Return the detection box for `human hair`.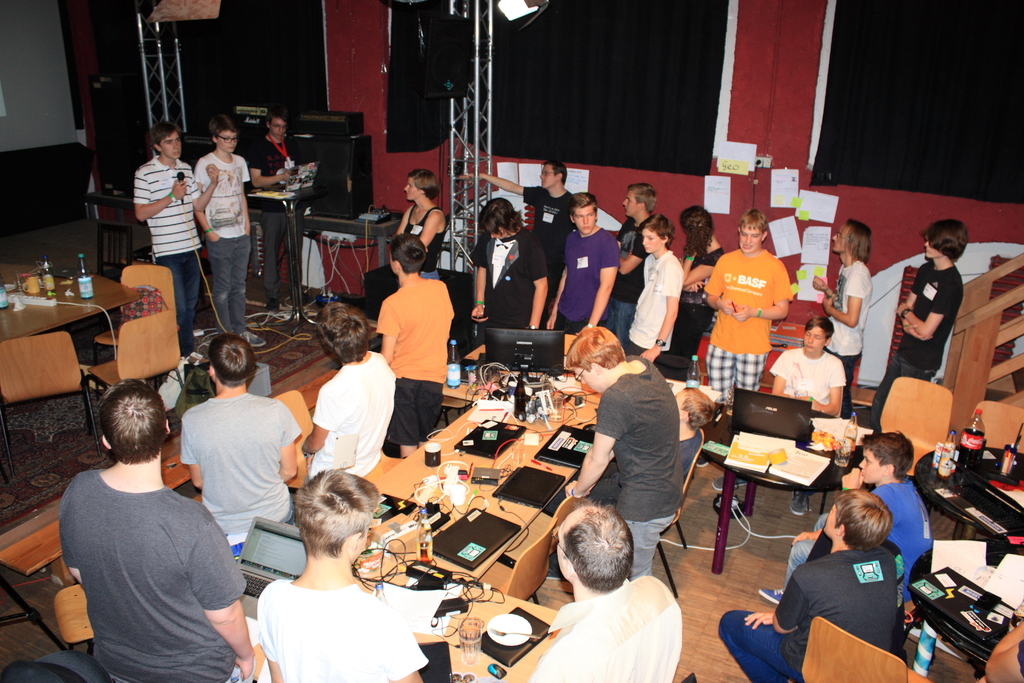
{"x1": 317, "y1": 299, "x2": 370, "y2": 363}.
